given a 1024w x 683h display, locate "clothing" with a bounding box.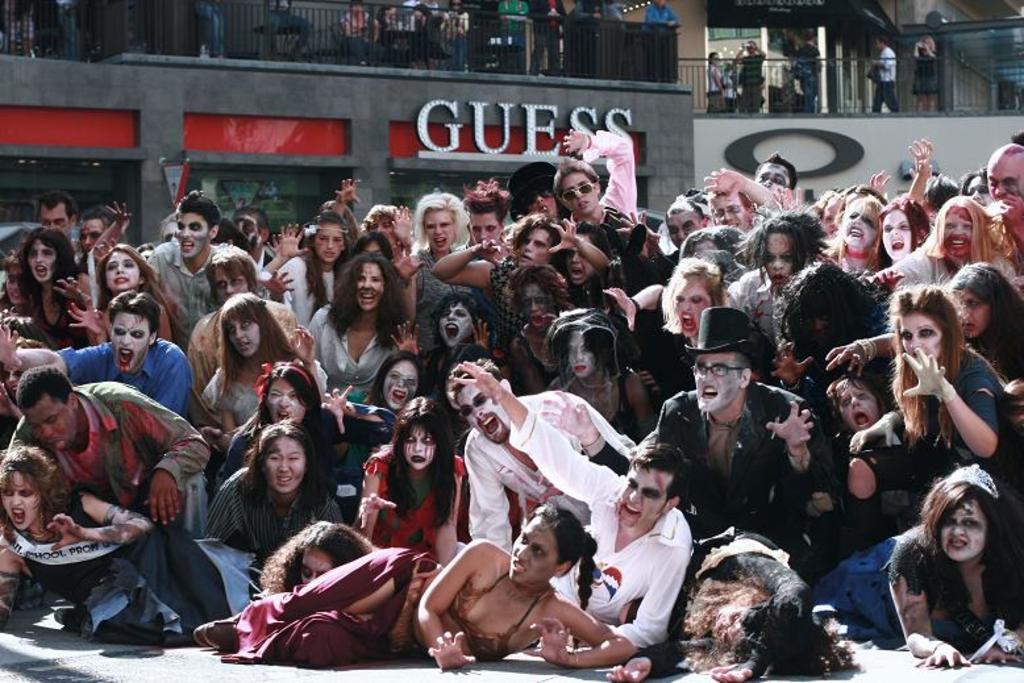
Located: box=[303, 300, 405, 403].
